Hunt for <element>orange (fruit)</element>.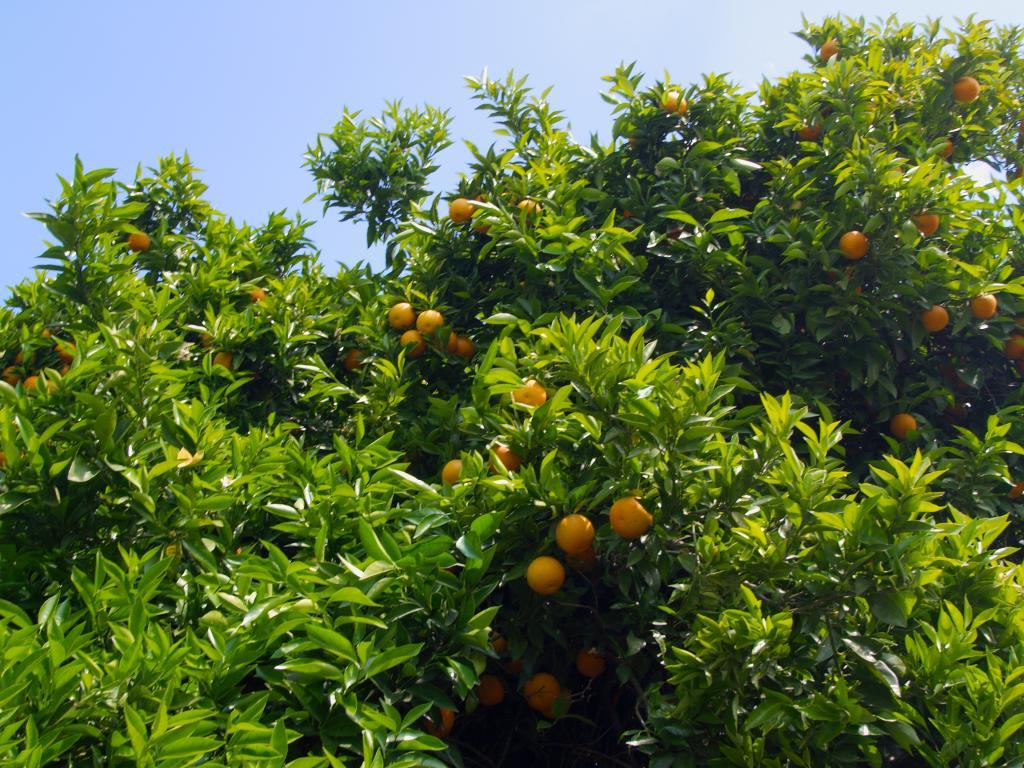
Hunted down at {"left": 554, "top": 512, "right": 596, "bottom": 556}.
